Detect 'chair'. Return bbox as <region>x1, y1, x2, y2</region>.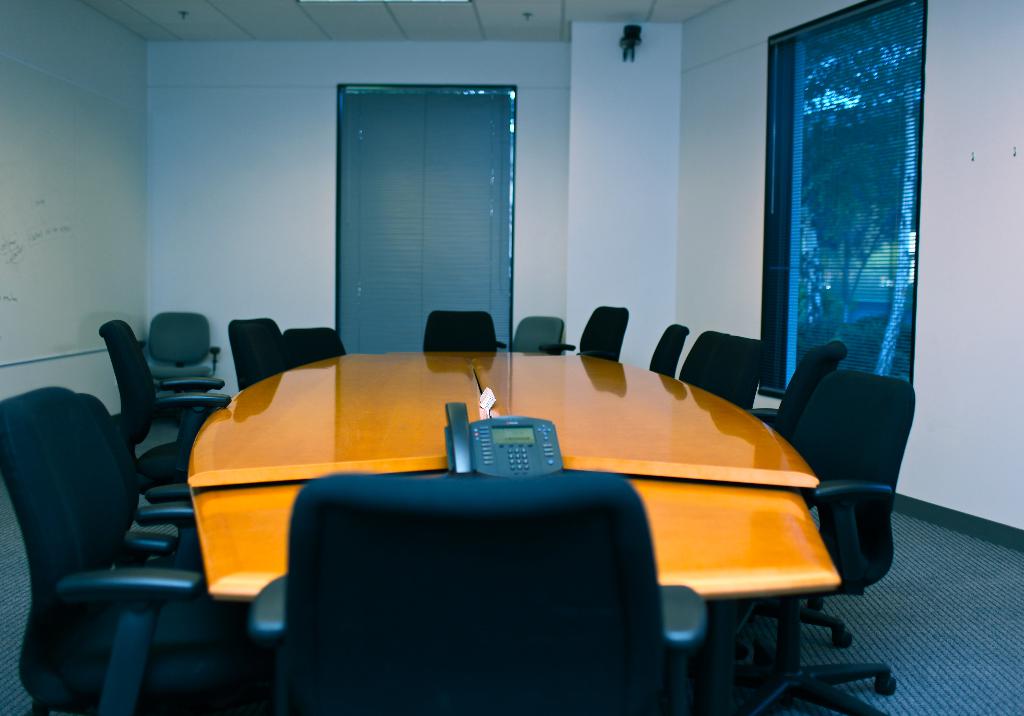
<region>227, 317, 294, 395</region>.
